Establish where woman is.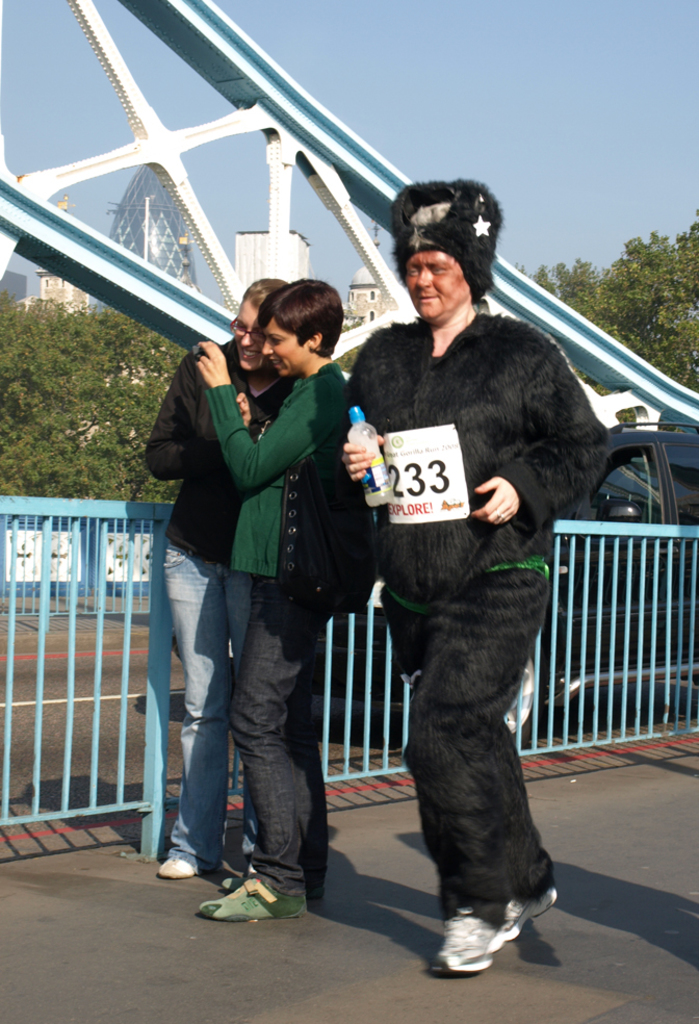
Established at Rect(139, 282, 293, 888).
